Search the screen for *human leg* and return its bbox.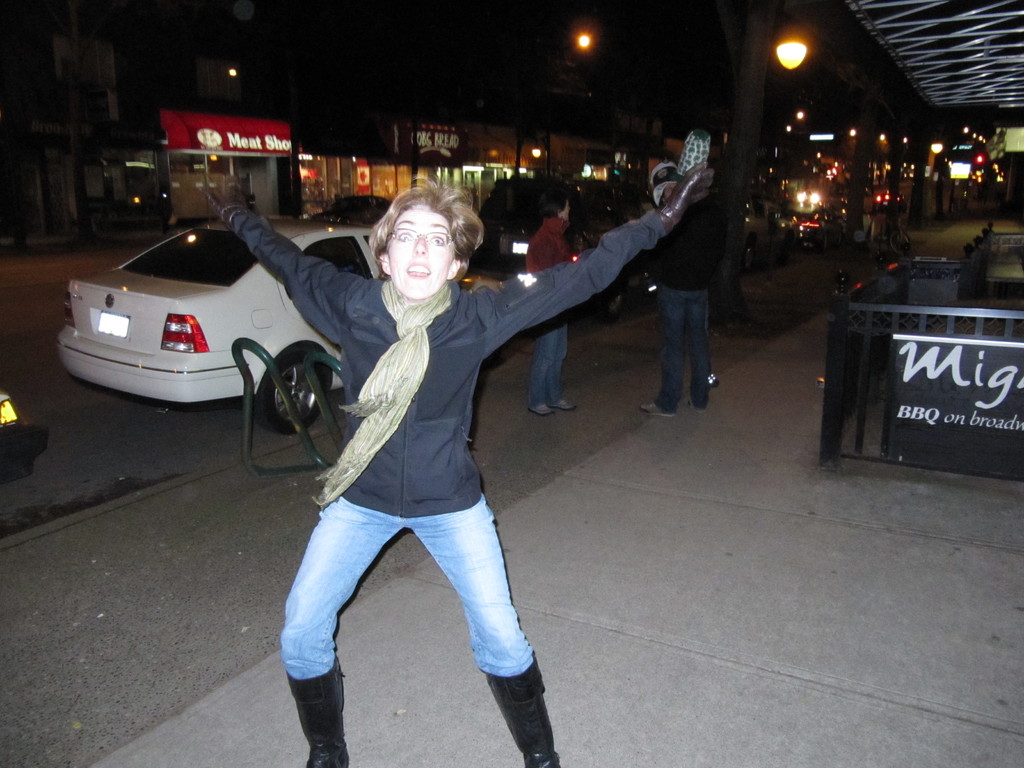
Found: box=[412, 491, 564, 767].
